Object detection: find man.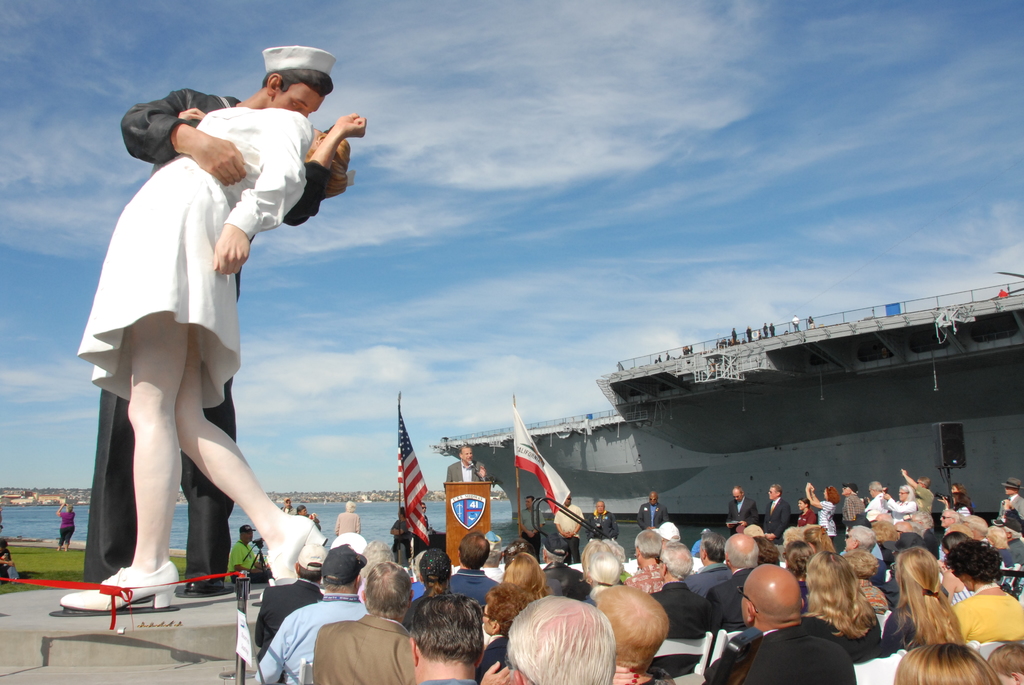
bbox=[445, 447, 489, 484].
